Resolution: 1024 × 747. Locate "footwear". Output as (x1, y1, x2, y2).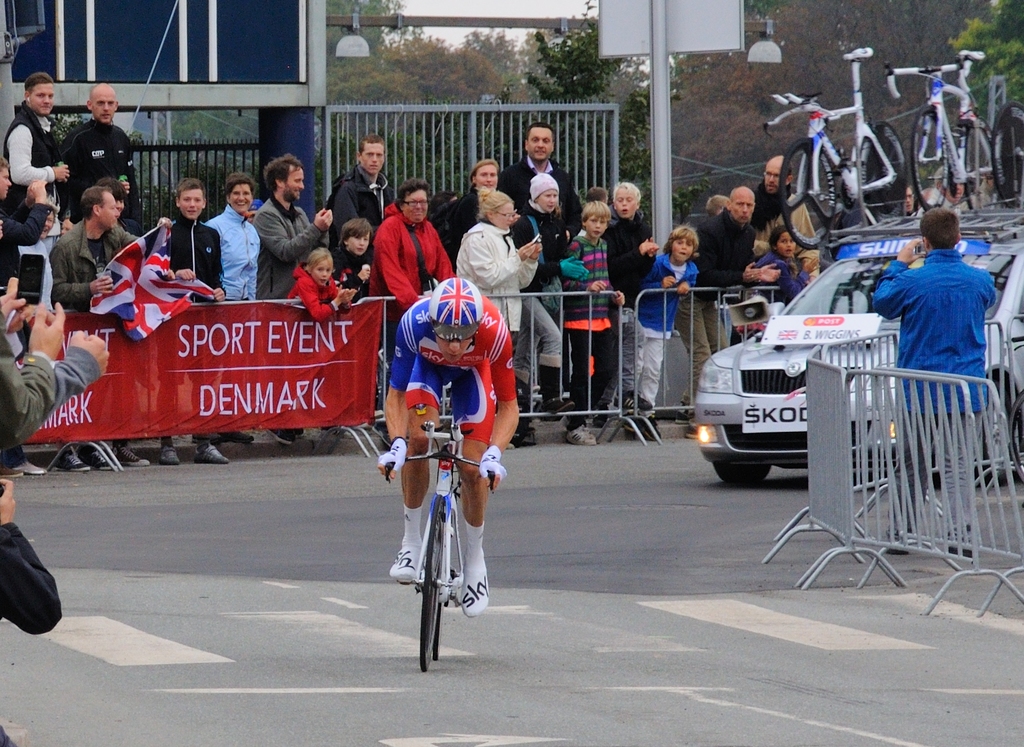
(387, 534, 429, 584).
